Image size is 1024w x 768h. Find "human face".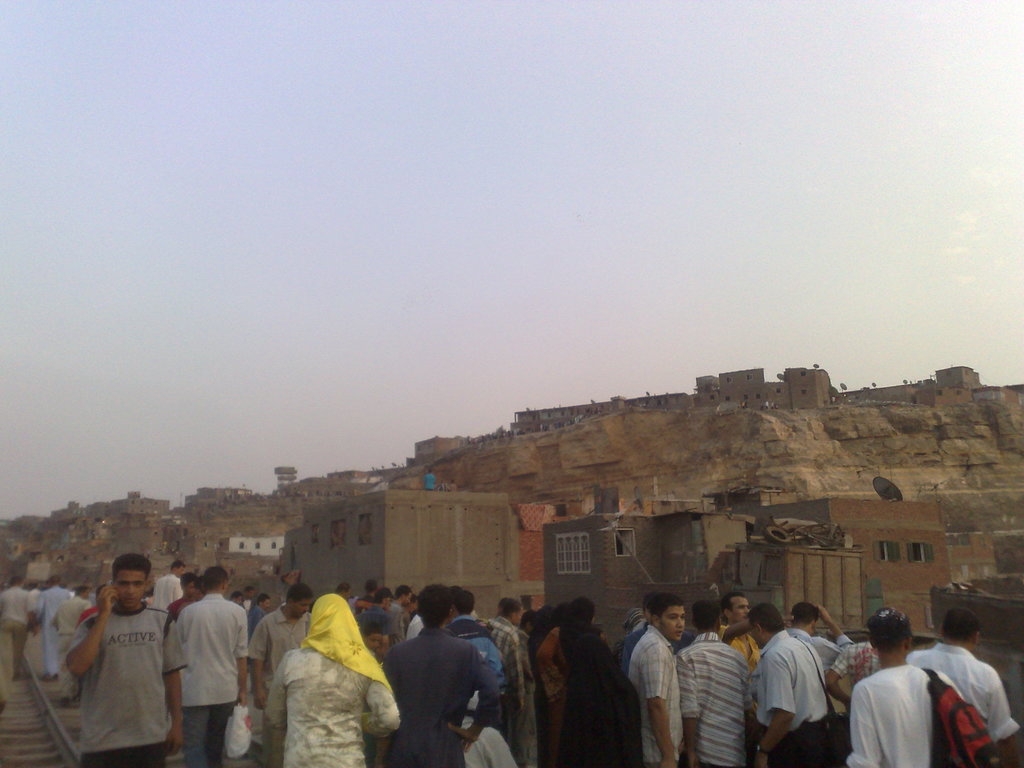
(left=733, top=595, right=749, bottom=620).
